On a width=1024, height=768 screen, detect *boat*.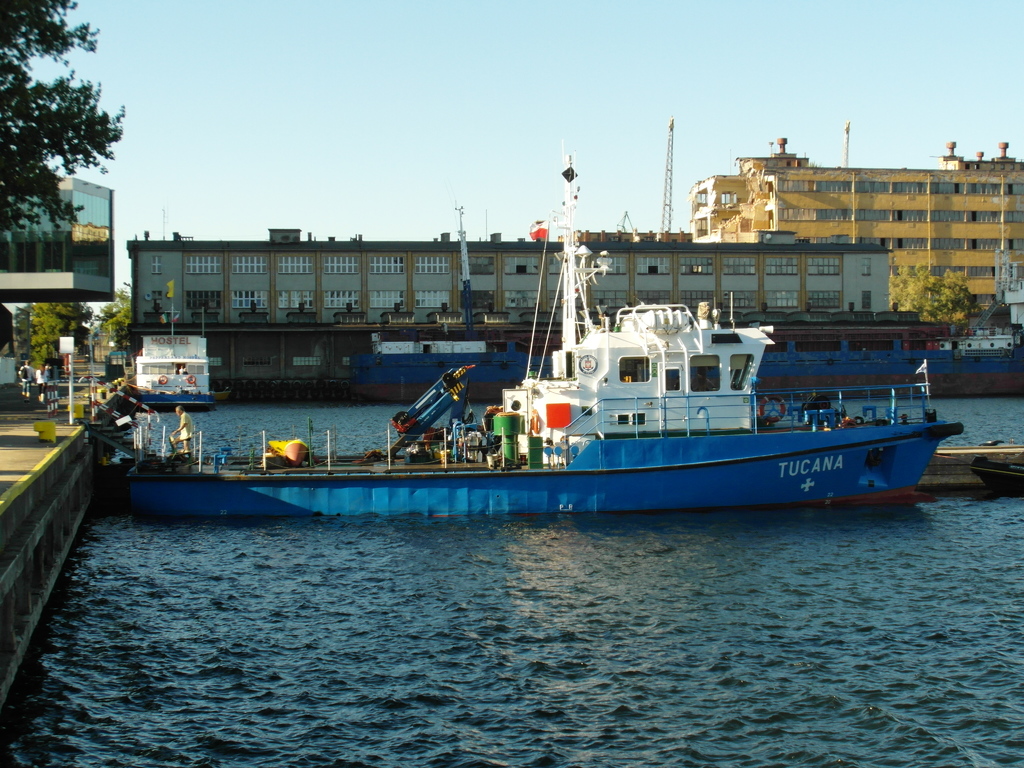
rect(129, 330, 221, 416).
